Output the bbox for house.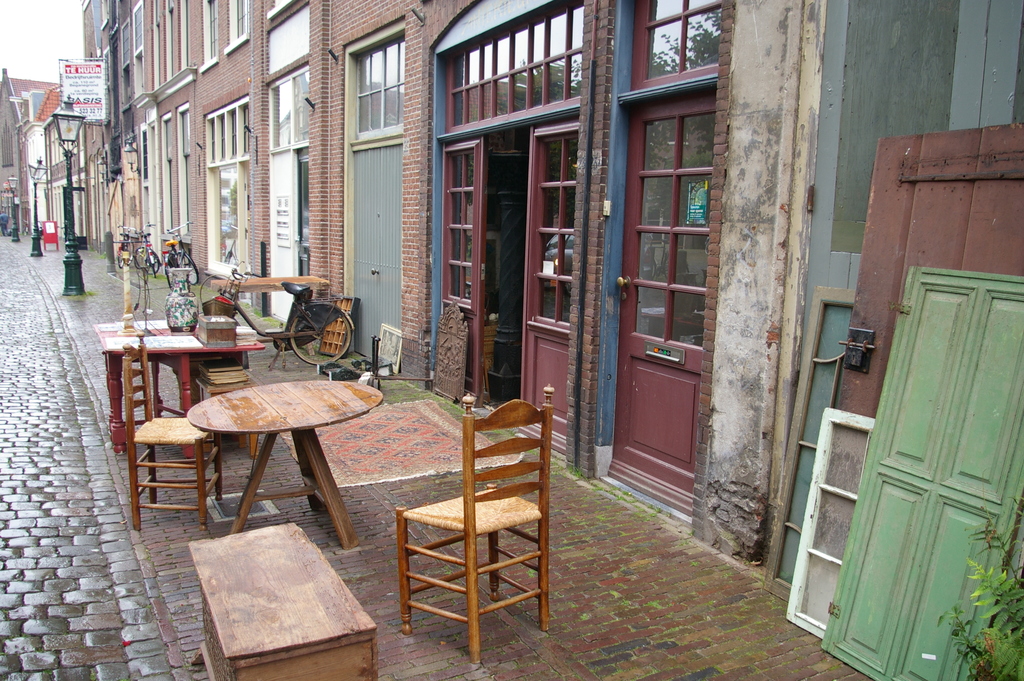
region(0, 72, 67, 227).
